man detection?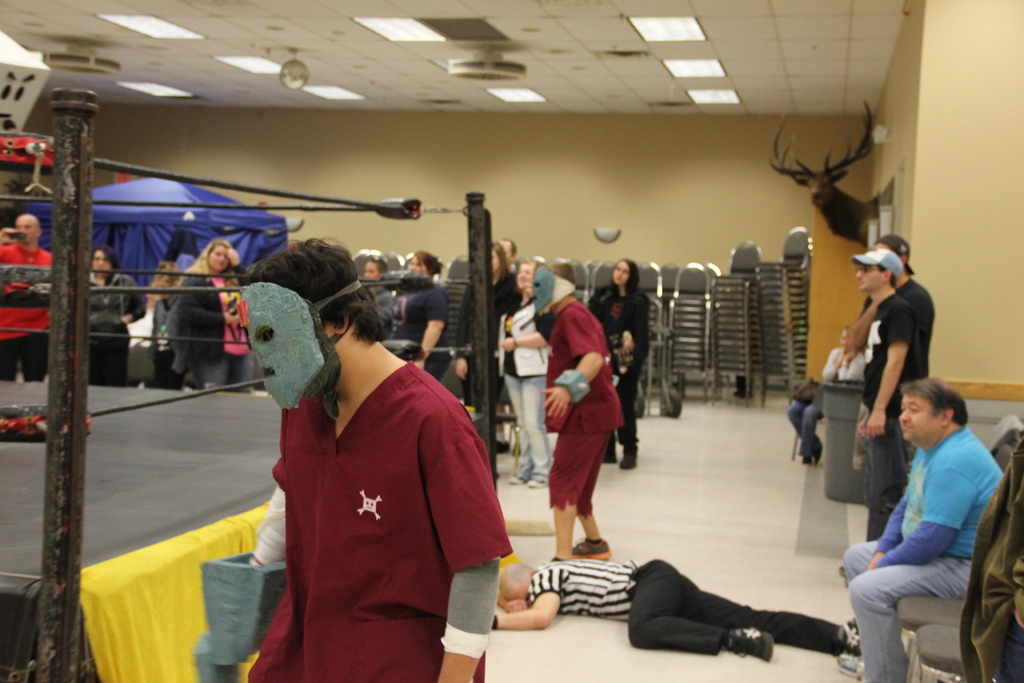
502/256/627/563
